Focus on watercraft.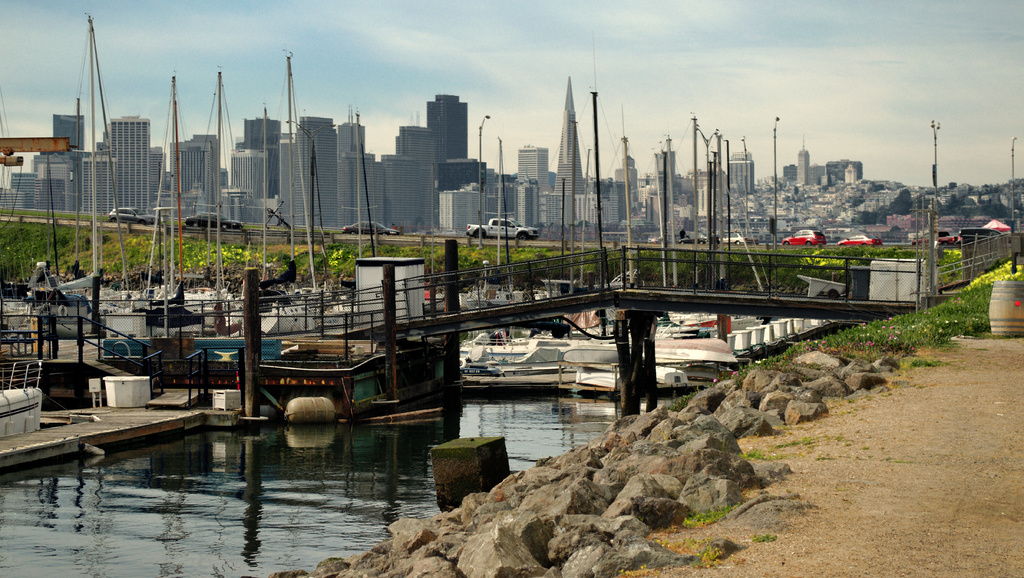
Focused at l=150, t=79, r=213, b=301.
